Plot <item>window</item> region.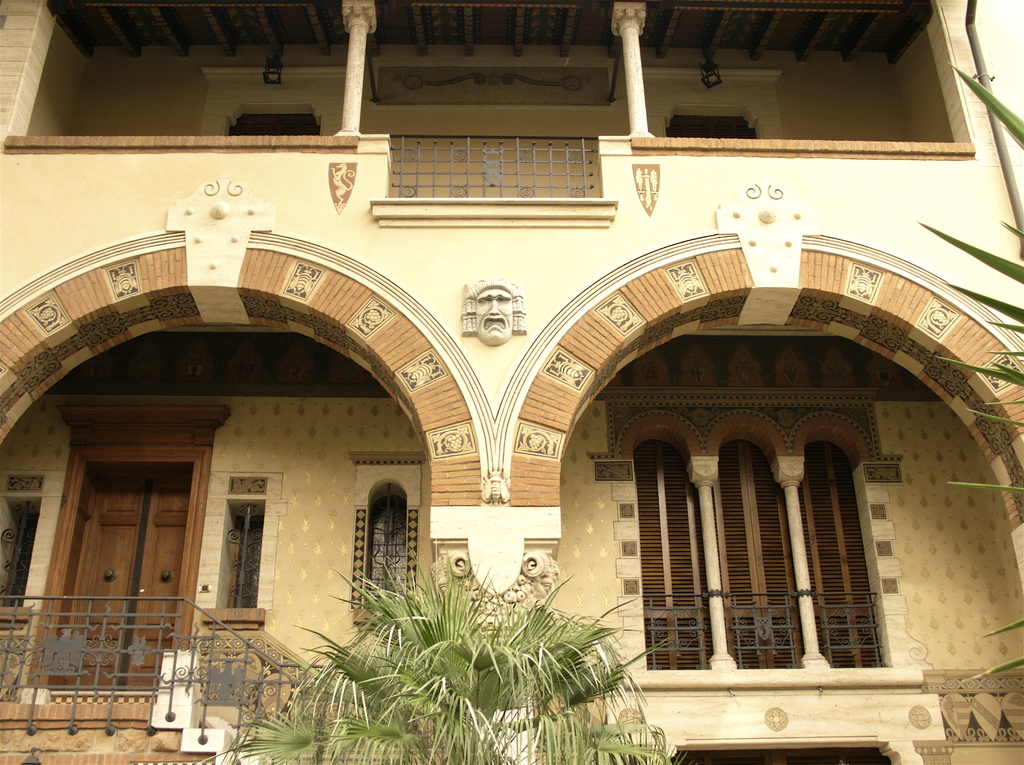
Plotted at 636 439 877 673.
